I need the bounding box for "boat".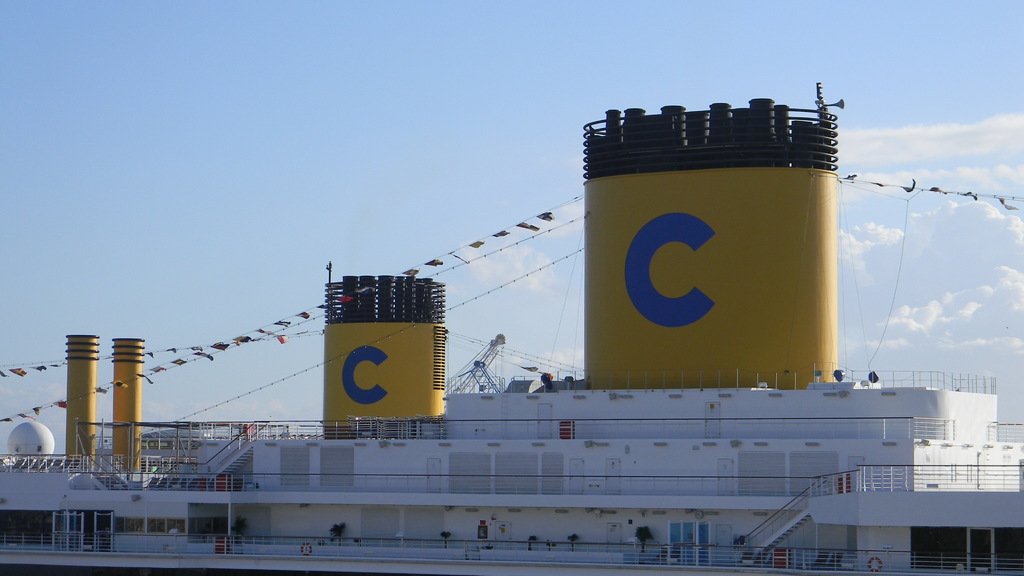
Here it is: l=112, t=61, r=1023, b=536.
